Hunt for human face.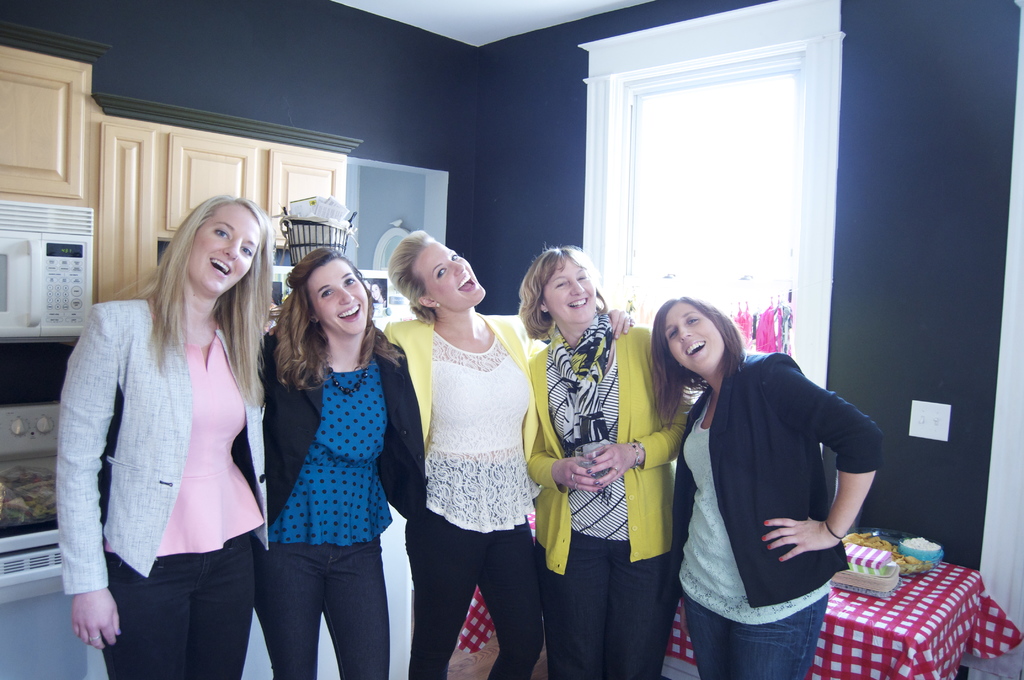
Hunted down at (189, 206, 264, 298).
